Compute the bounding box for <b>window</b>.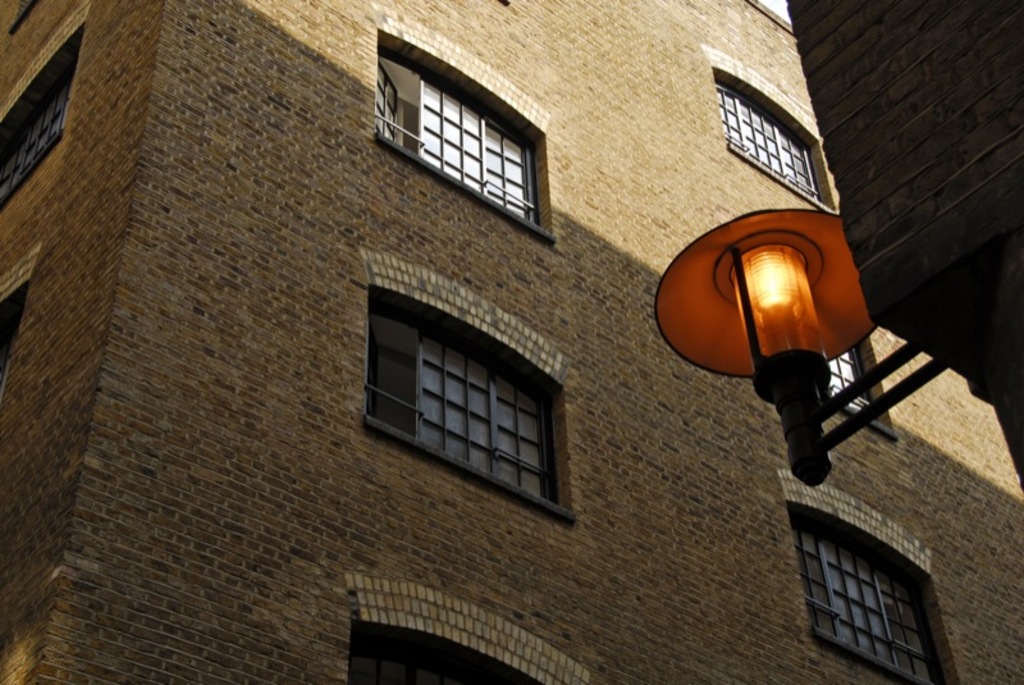
box=[375, 14, 545, 224].
